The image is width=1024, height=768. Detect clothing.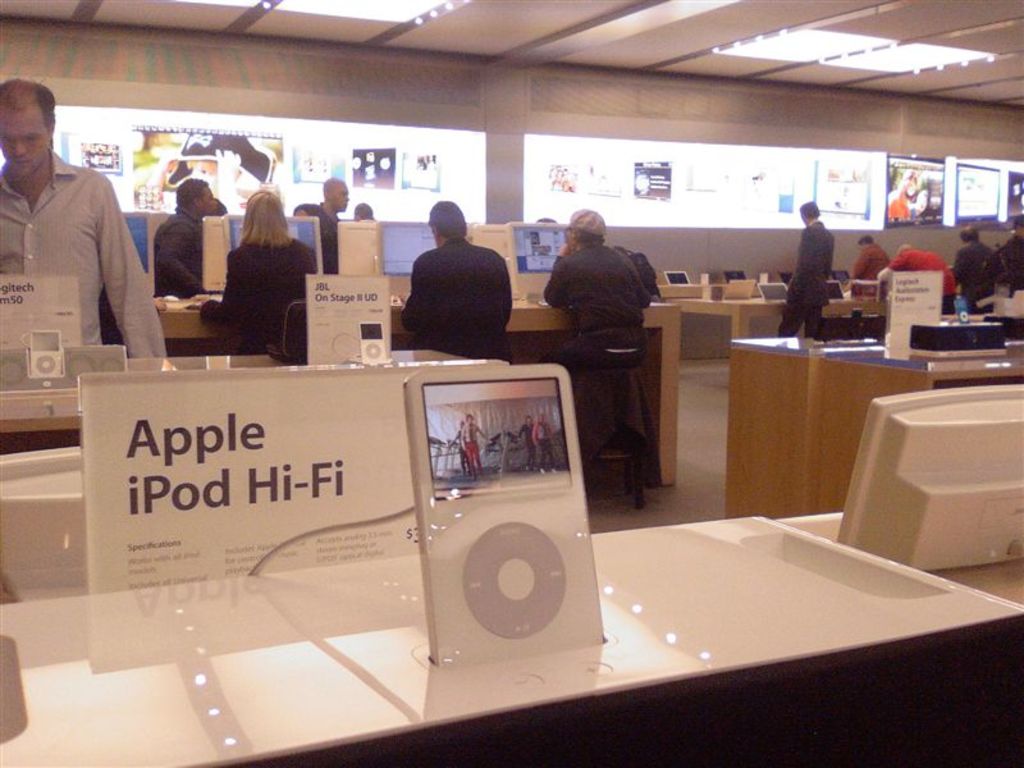
Detection: <bbox>146, 202, 209, 298</bbox>.
